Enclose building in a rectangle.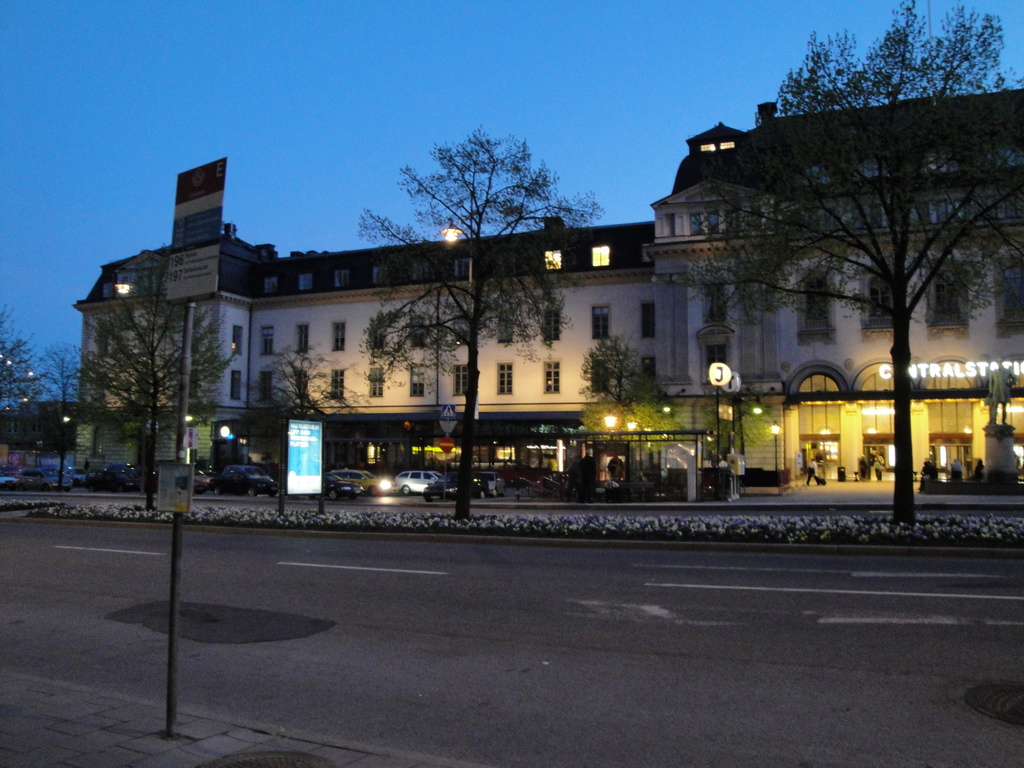
<box>70,88,1023,504</box>.
